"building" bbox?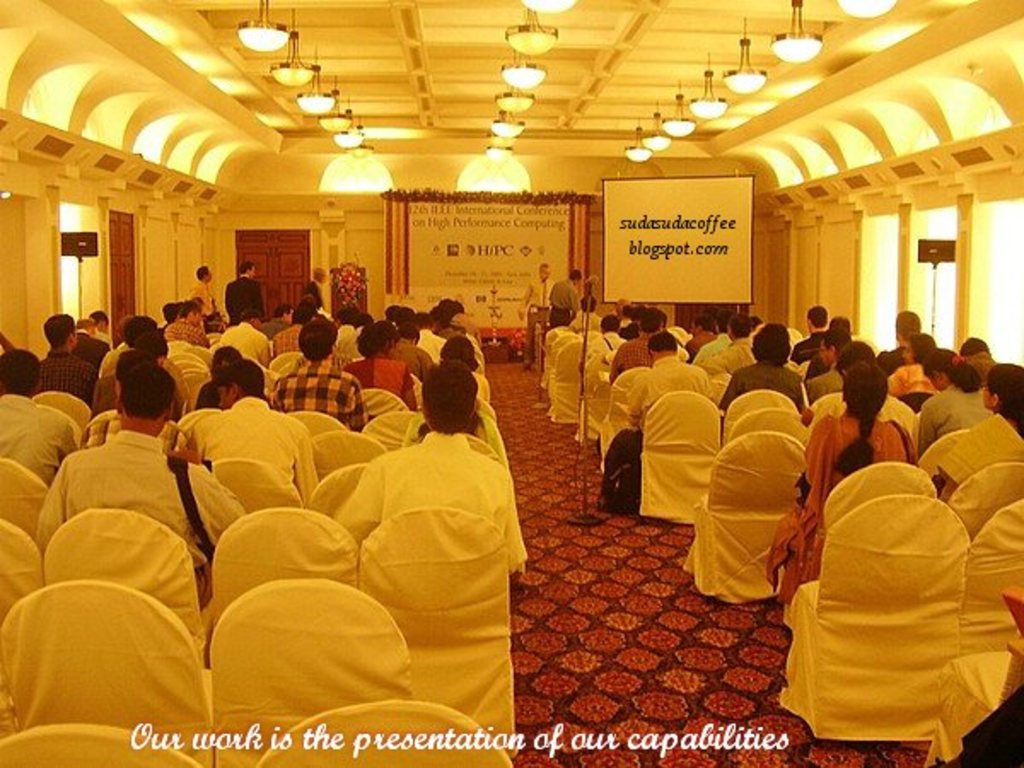
locate(0, 0, 1022, 766)
